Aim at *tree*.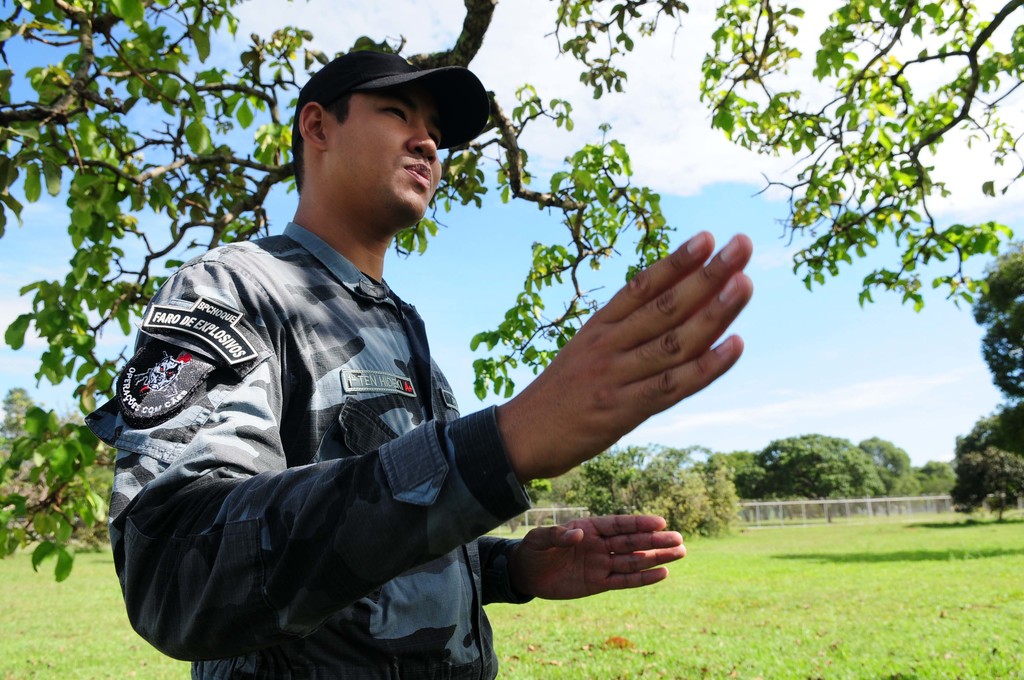
Aimed at <region>953, 448, 1023, 516</region>.
